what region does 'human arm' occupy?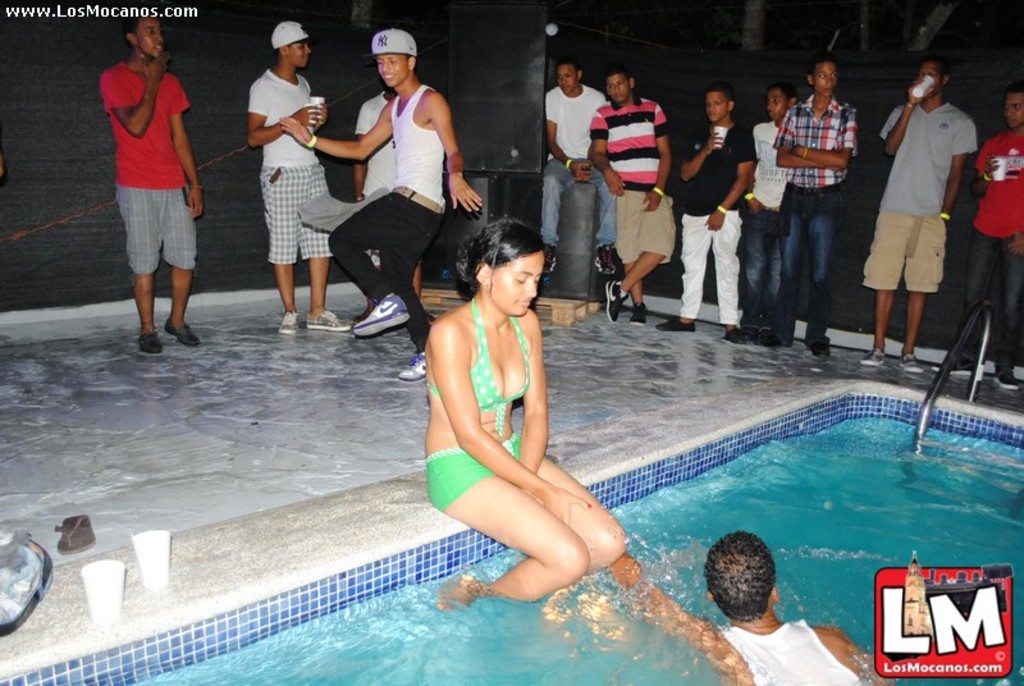
left=678, top=129, right=728, bottom=183.
